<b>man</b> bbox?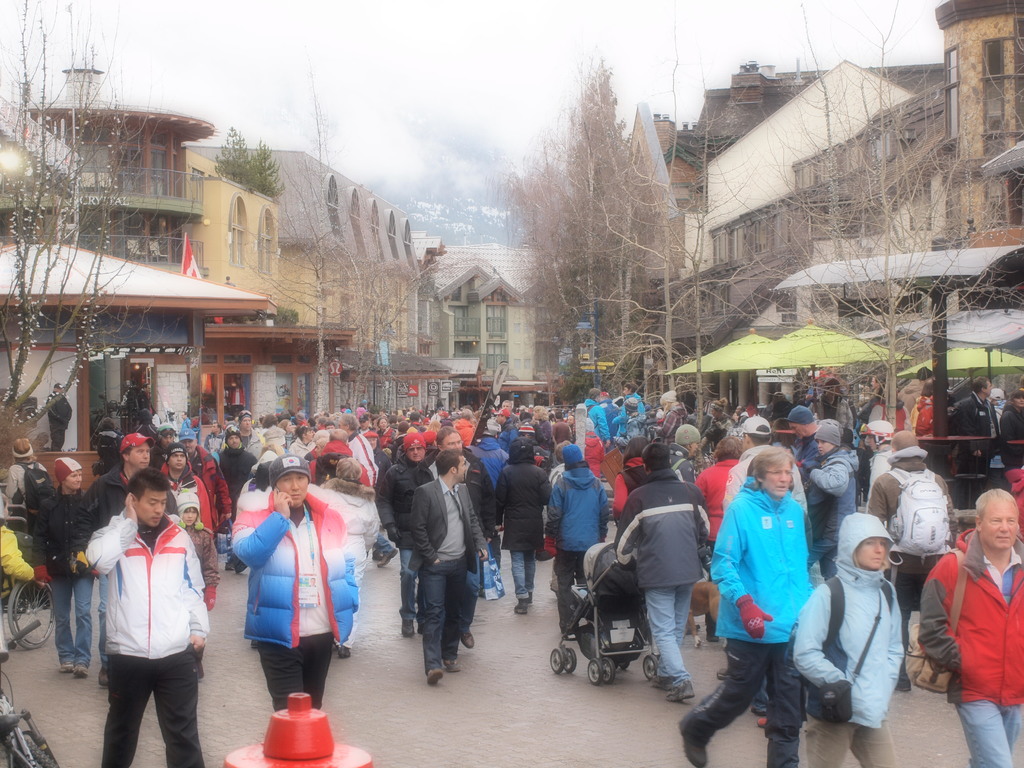
[left=611, top=396, right=648, bottom=440]
